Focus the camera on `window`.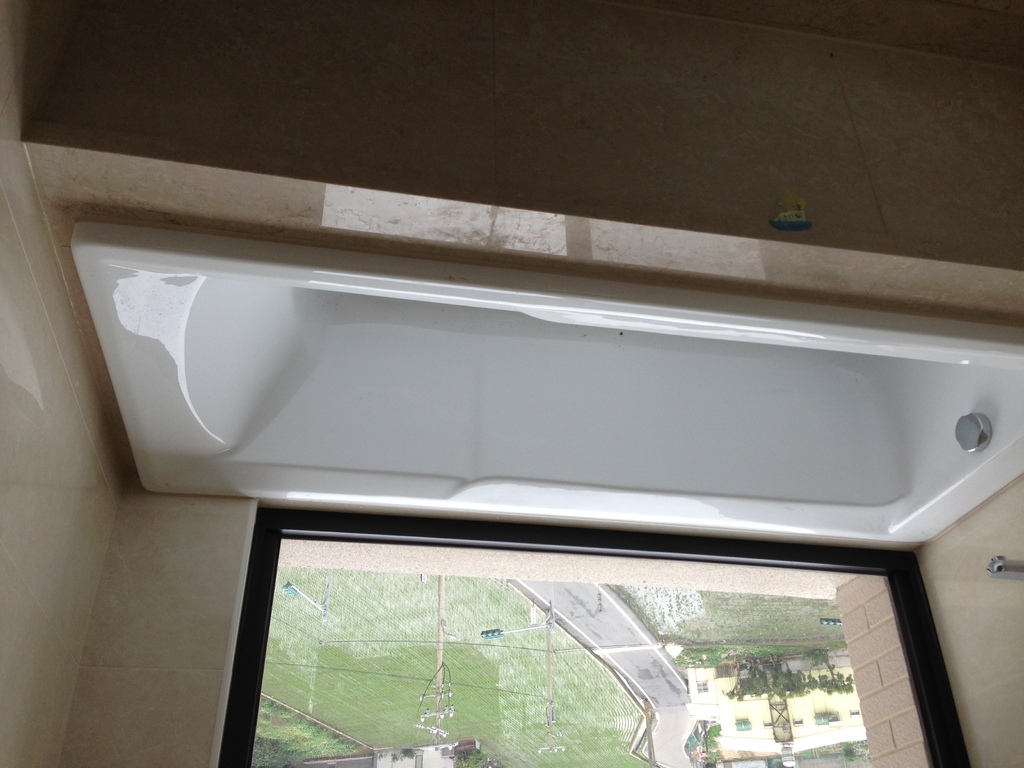
Focus region: 215, 506, 970, 767.
